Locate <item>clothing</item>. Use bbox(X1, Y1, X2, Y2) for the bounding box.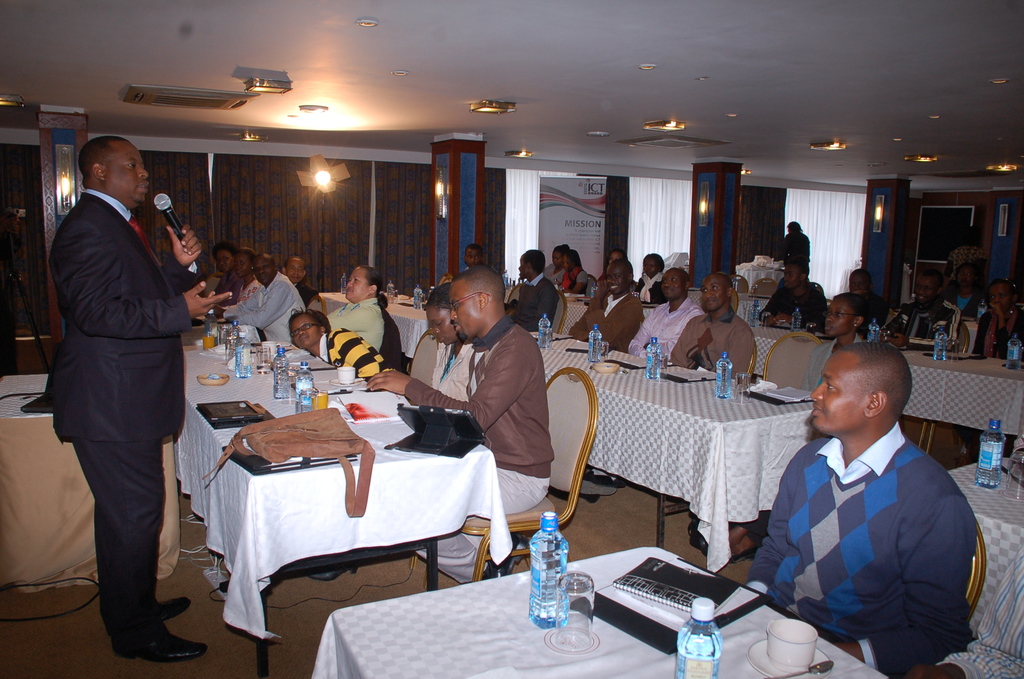
bbox(399, 318, 552, 580).
